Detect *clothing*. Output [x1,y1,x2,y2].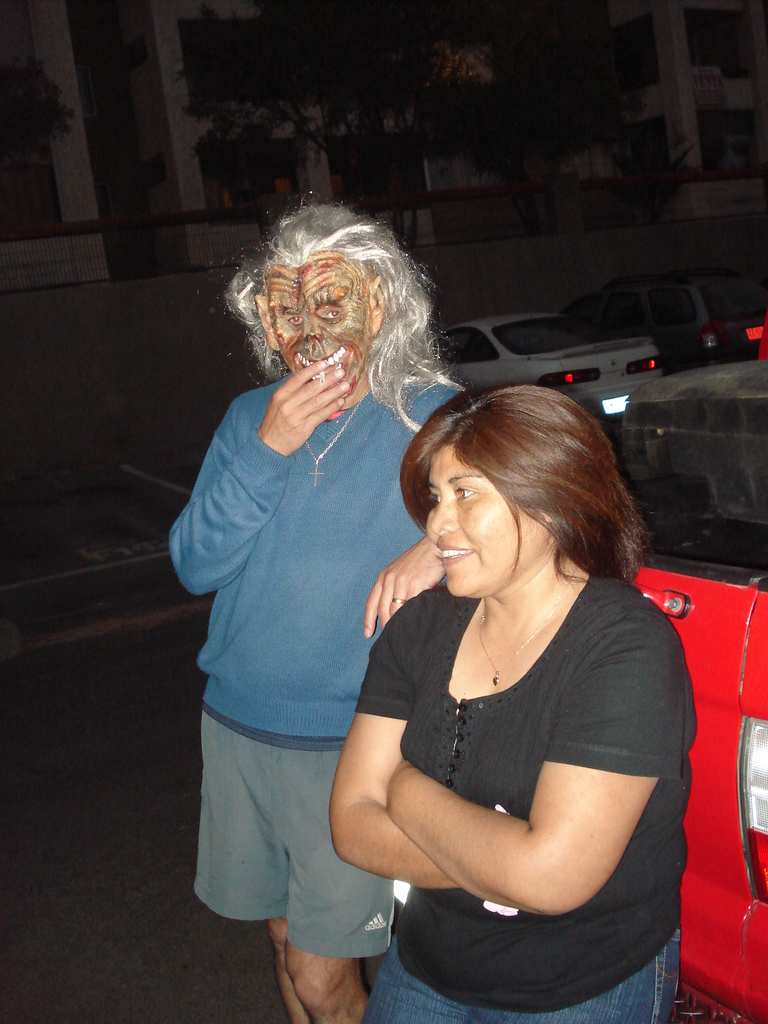
[358,544,669,959].
